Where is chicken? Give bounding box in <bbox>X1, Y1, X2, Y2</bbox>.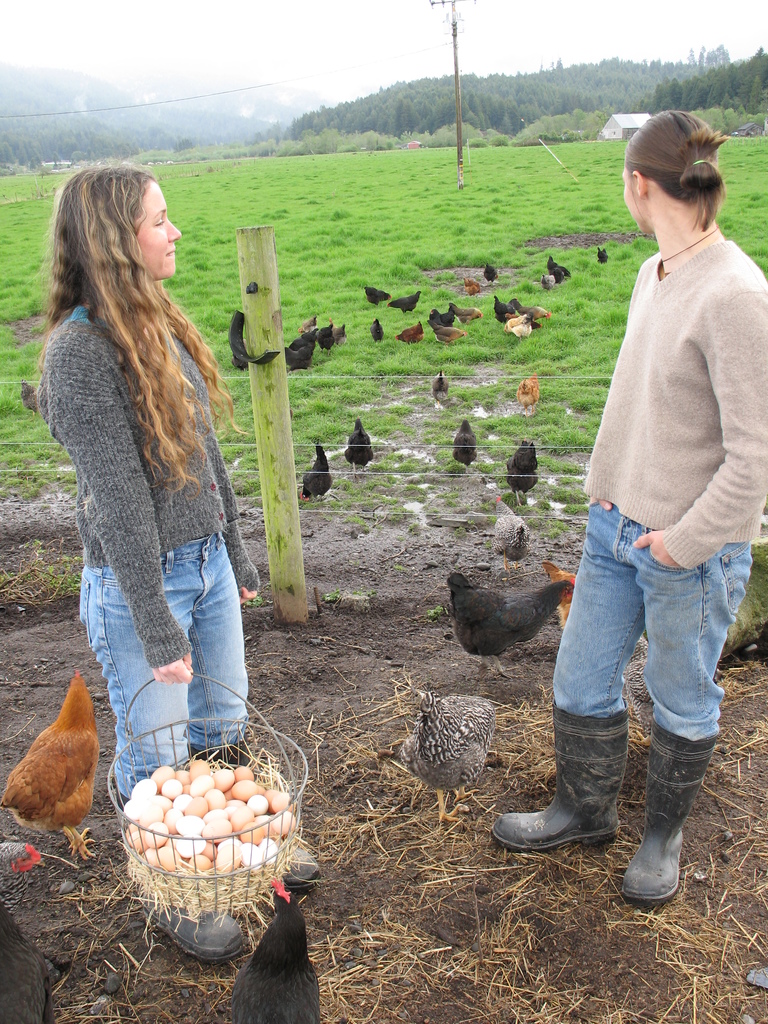
<bbox>341, 414, 374, 481</bbox>.
